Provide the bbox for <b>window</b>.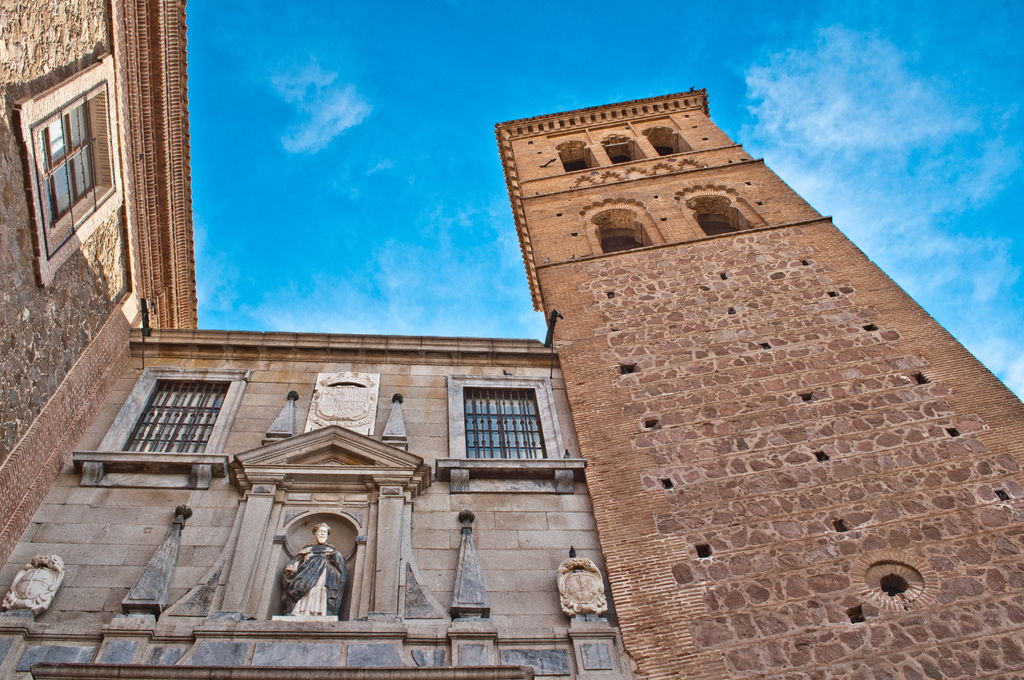
<box>641,125,686,158</box>.
